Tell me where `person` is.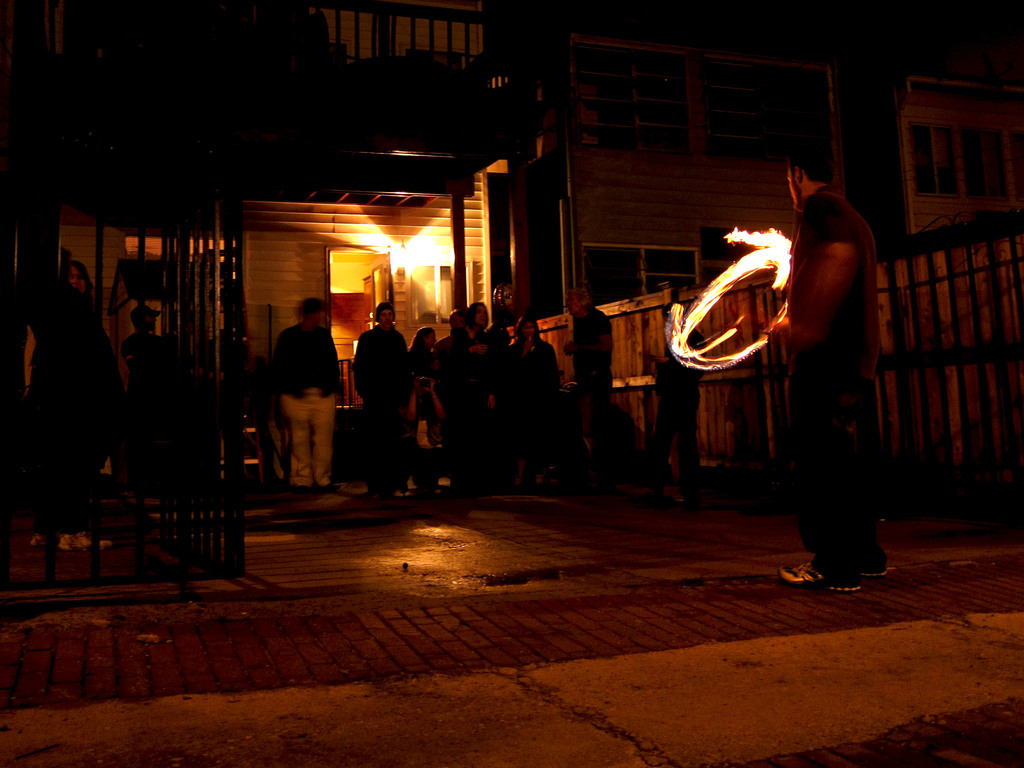
`person` is at bbox=[268, 297, 355, 498].
